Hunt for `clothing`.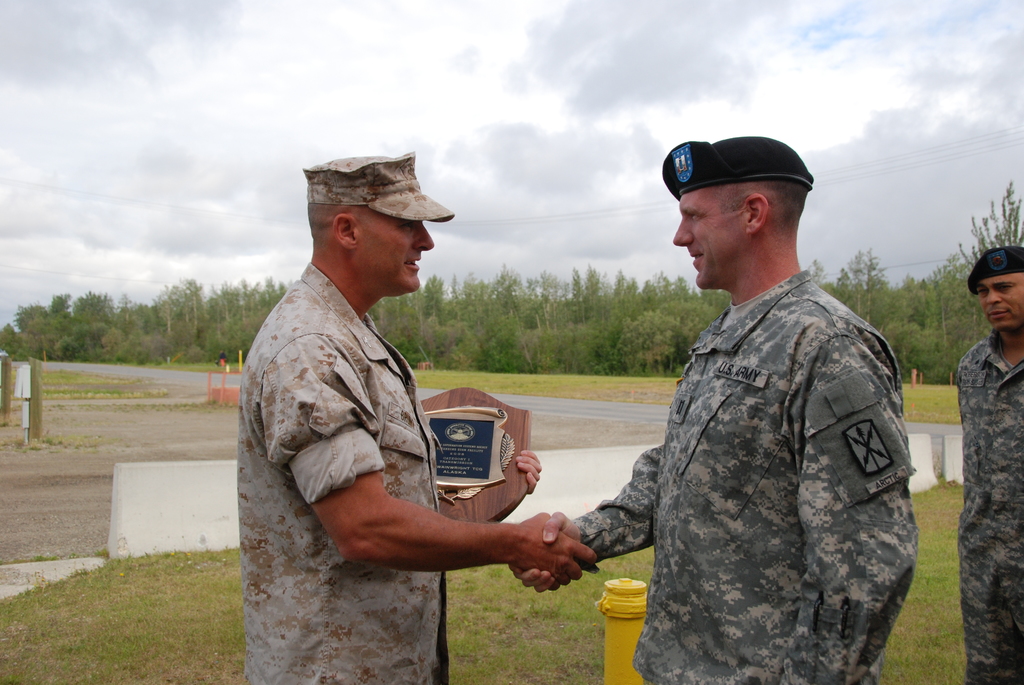
Hunted down at x1=959 y1=236 x2=1023 y2=306.
